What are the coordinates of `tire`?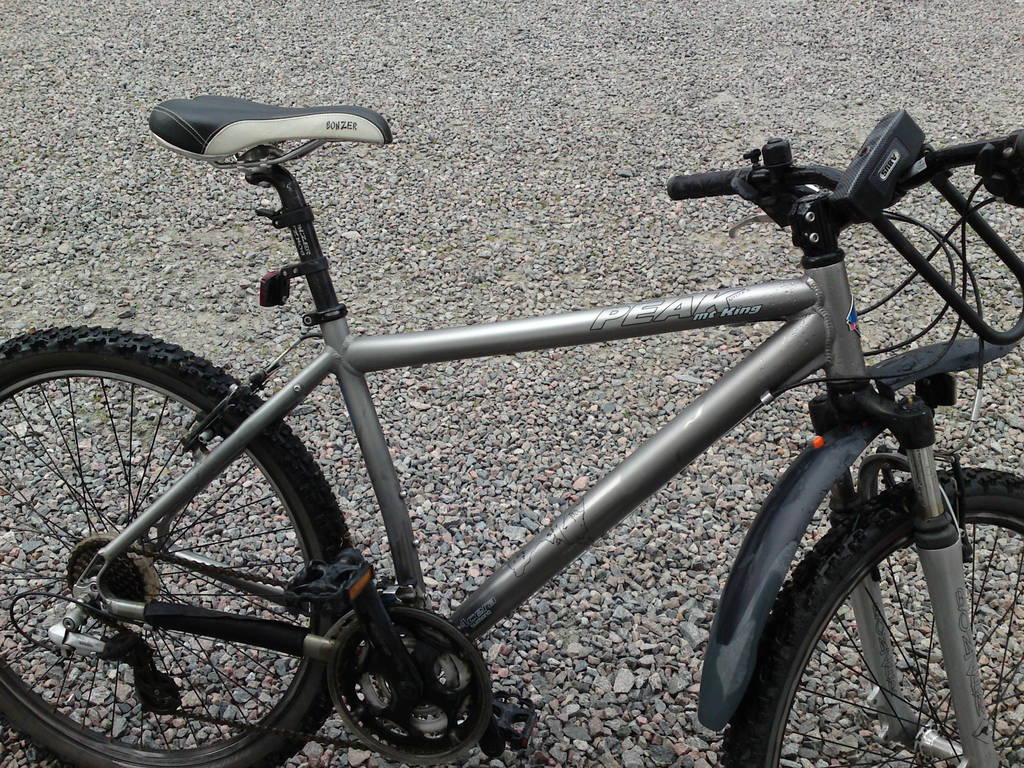
<region>726, 467, 1023, 767</region>.
